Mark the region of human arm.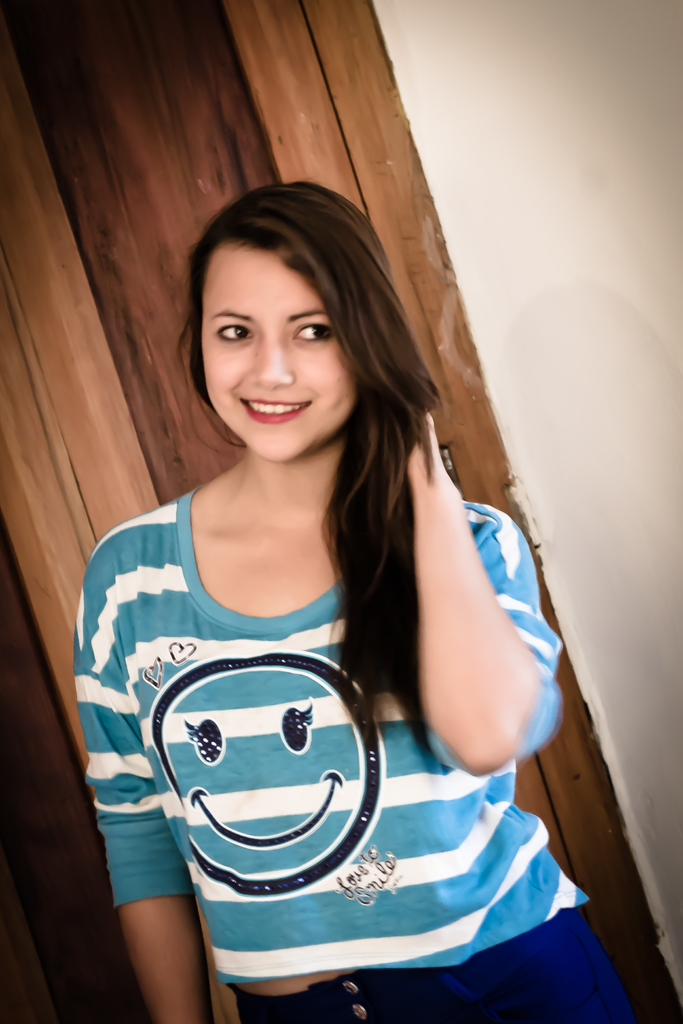
Region: crop(386, 467, 562, 818).
